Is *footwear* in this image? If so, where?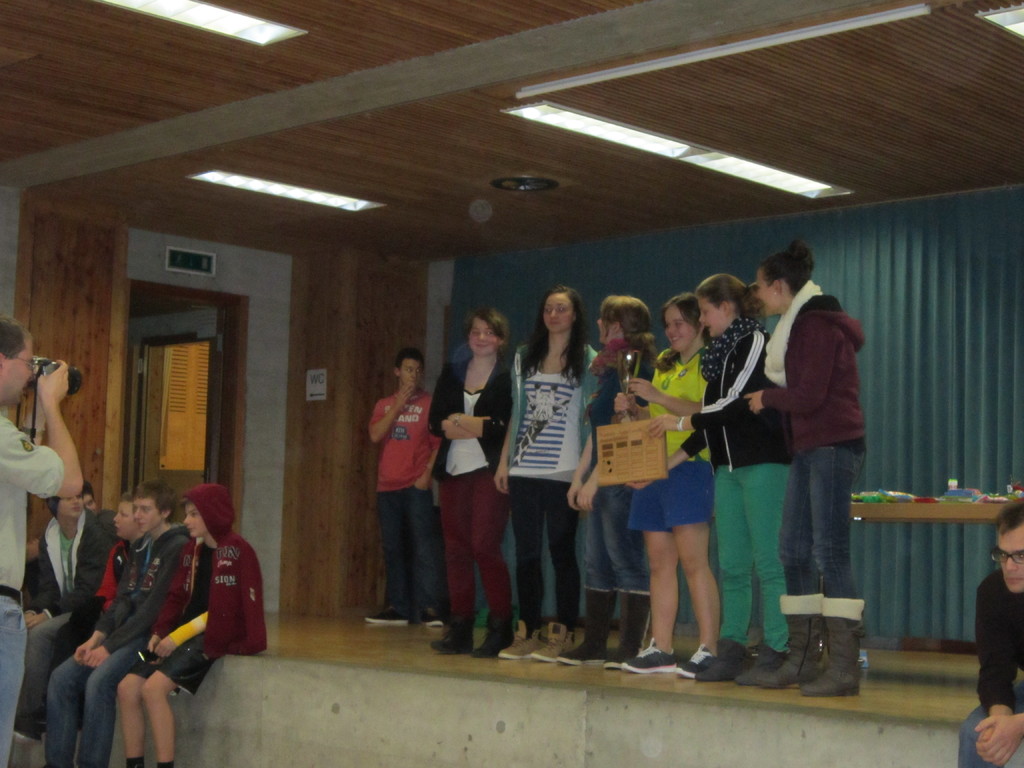
Yes, at l=431, t=616, r=476, b=655.
